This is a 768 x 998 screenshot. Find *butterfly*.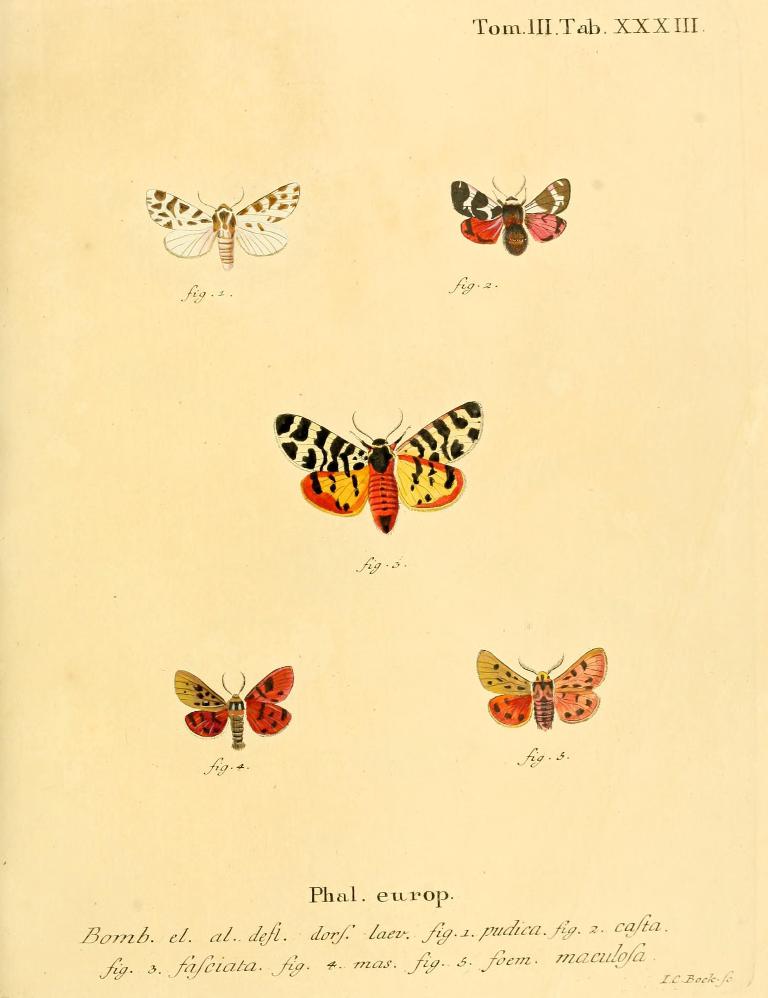
Bounding box: (270, 381, 489, 535).
